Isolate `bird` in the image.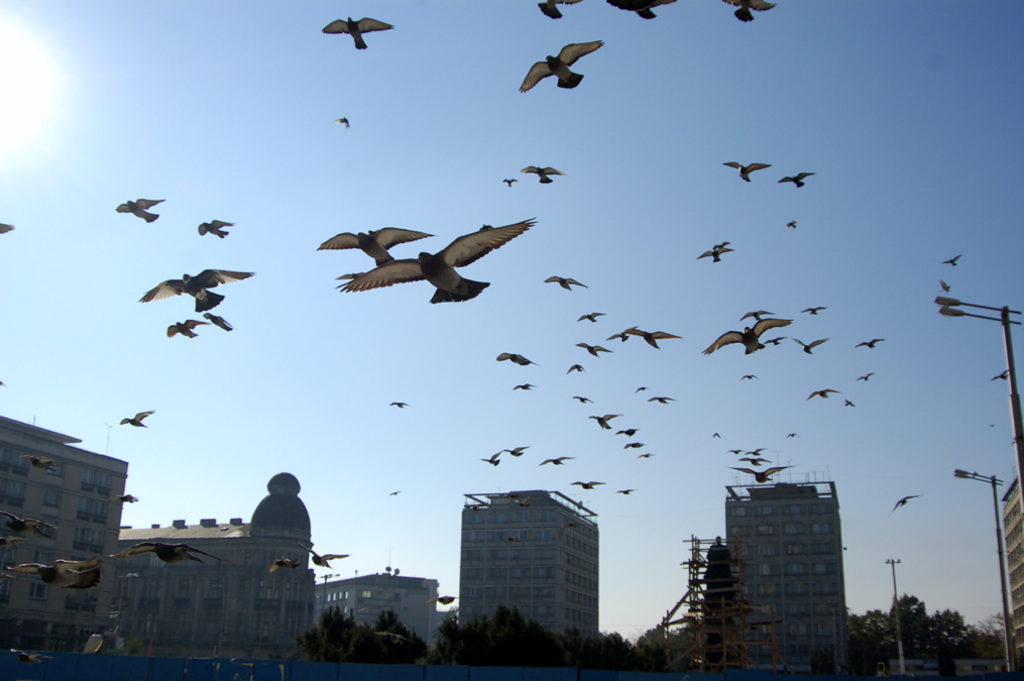
Isolated region: l=742, t=366, r=758, b=382.
